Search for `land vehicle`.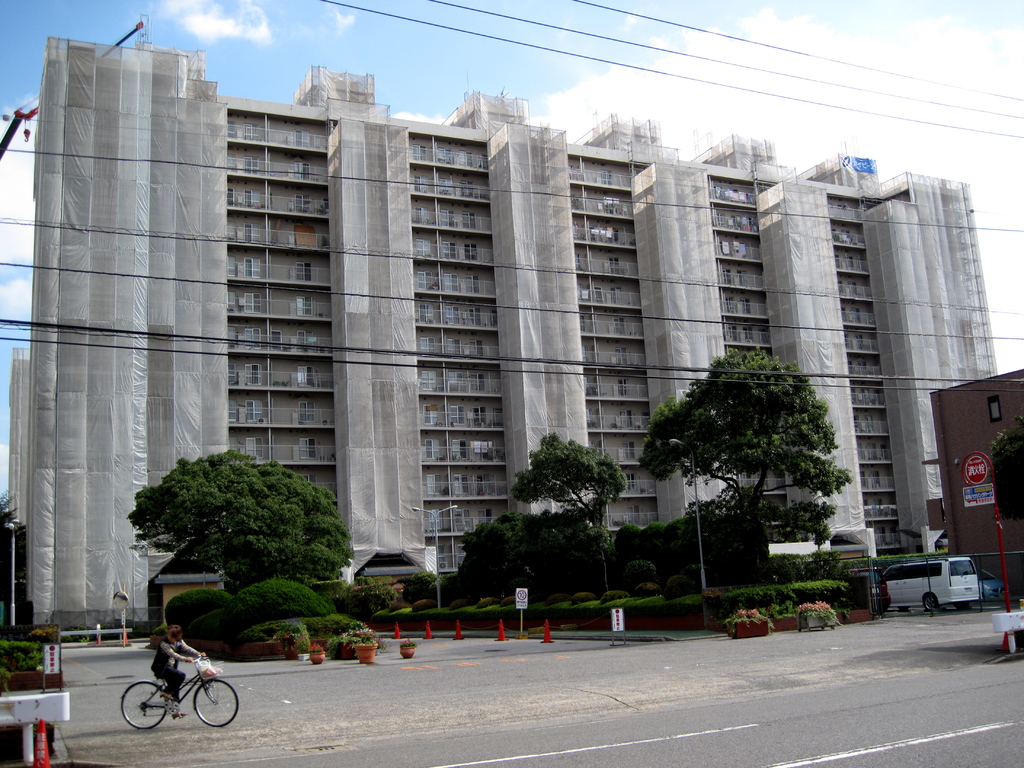
Found at (left=844, top=566, right=893, bottom=614).
